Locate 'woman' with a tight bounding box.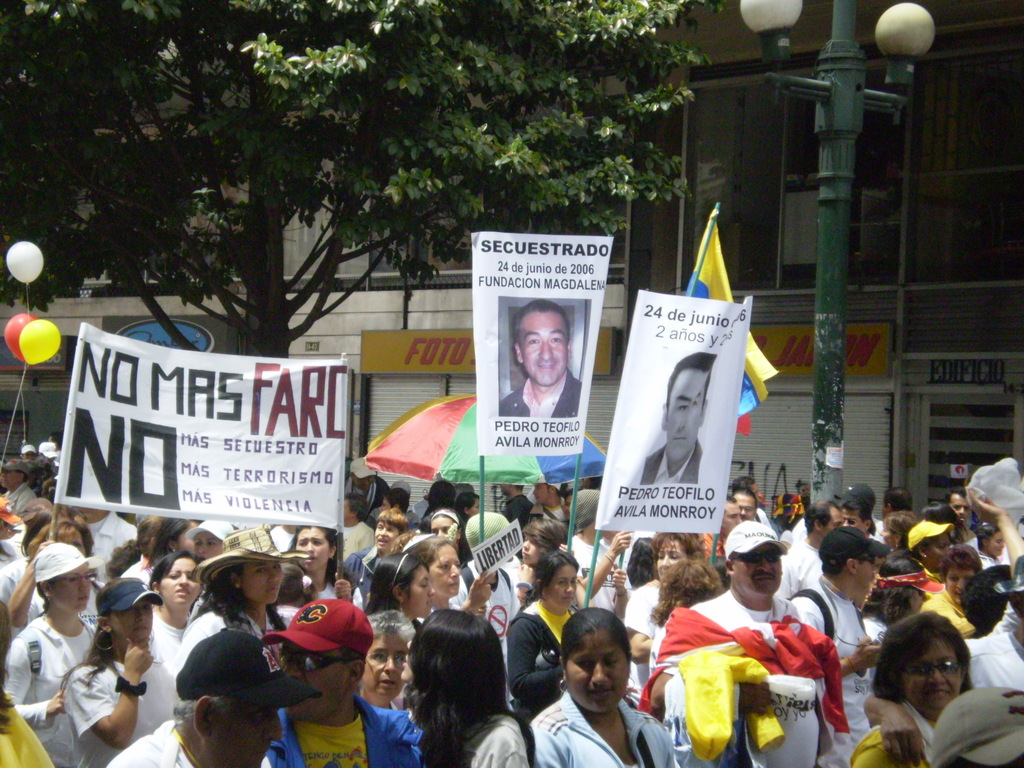
left=356, top=611, right=415, bottom=712.
